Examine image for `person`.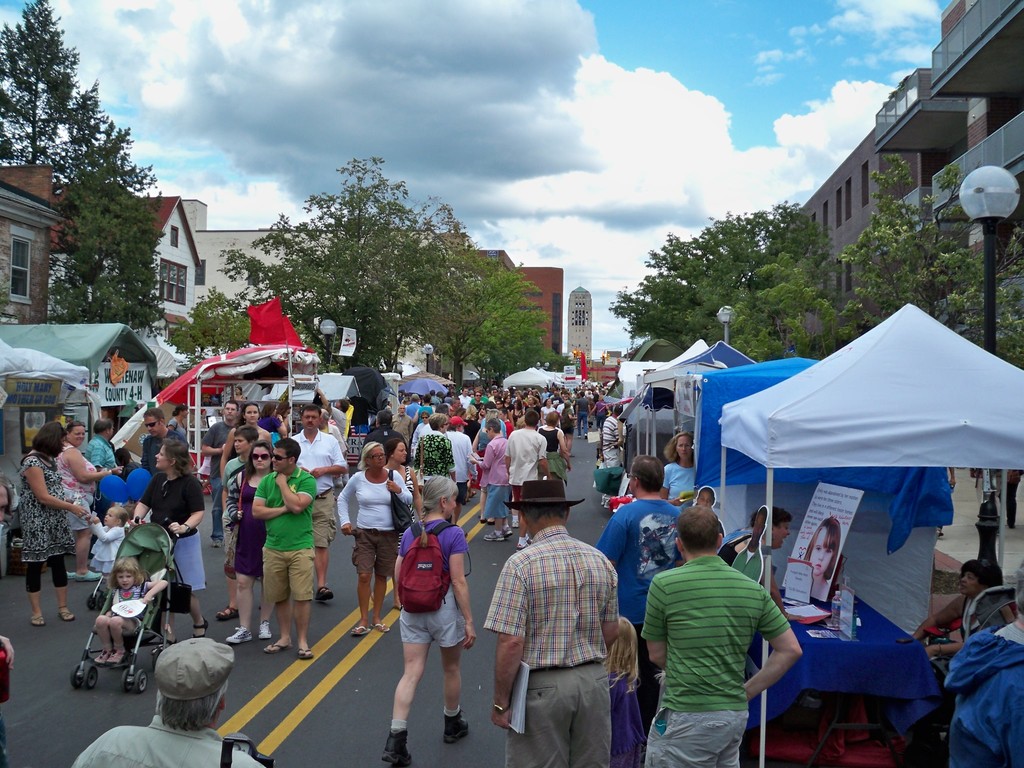
Examination result: {"x1": 906, "y1": 559, "x2": 1017, "y2": 759}.
